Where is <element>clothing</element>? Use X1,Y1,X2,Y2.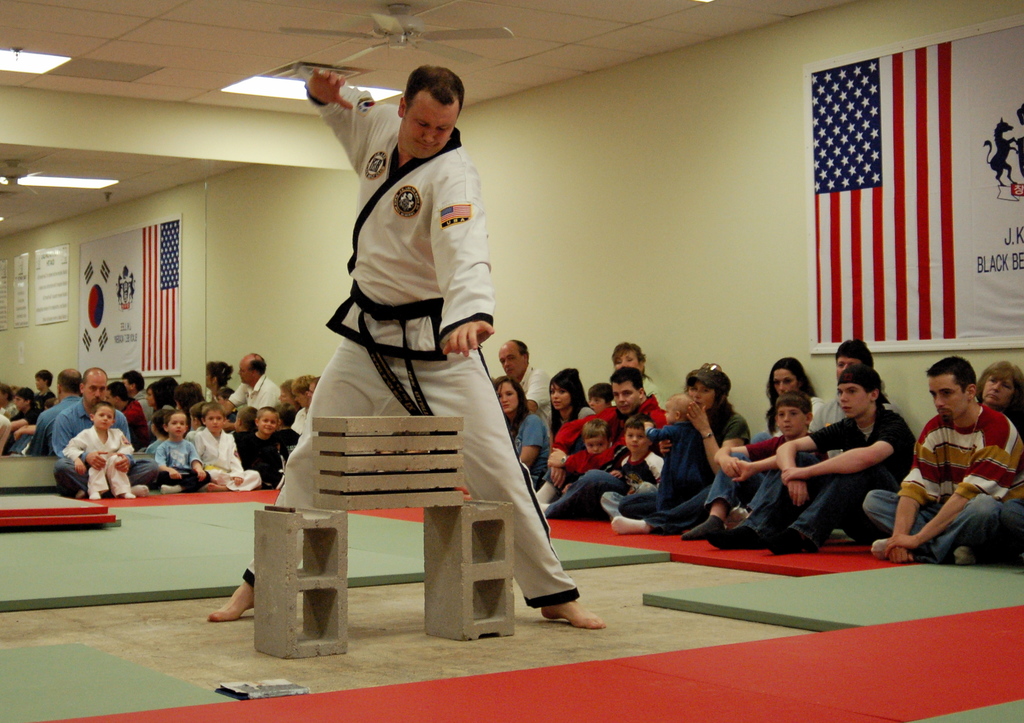
867,414,1021,560.
